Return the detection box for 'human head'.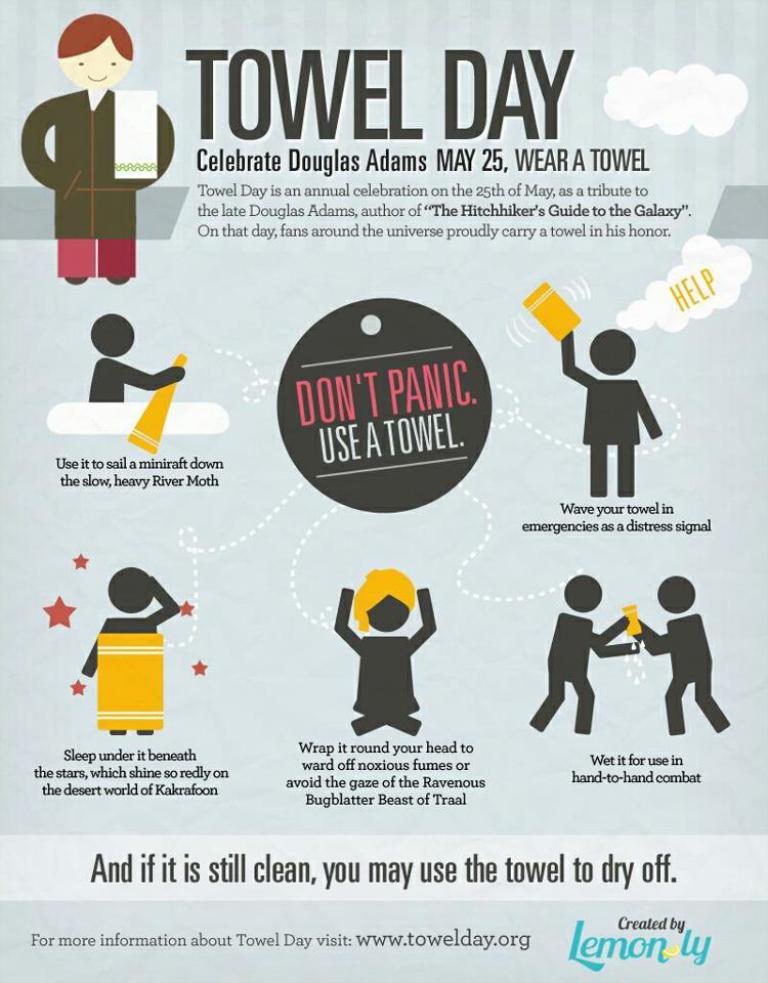
[x1=586, y1=328, x2=635, y2=377].
